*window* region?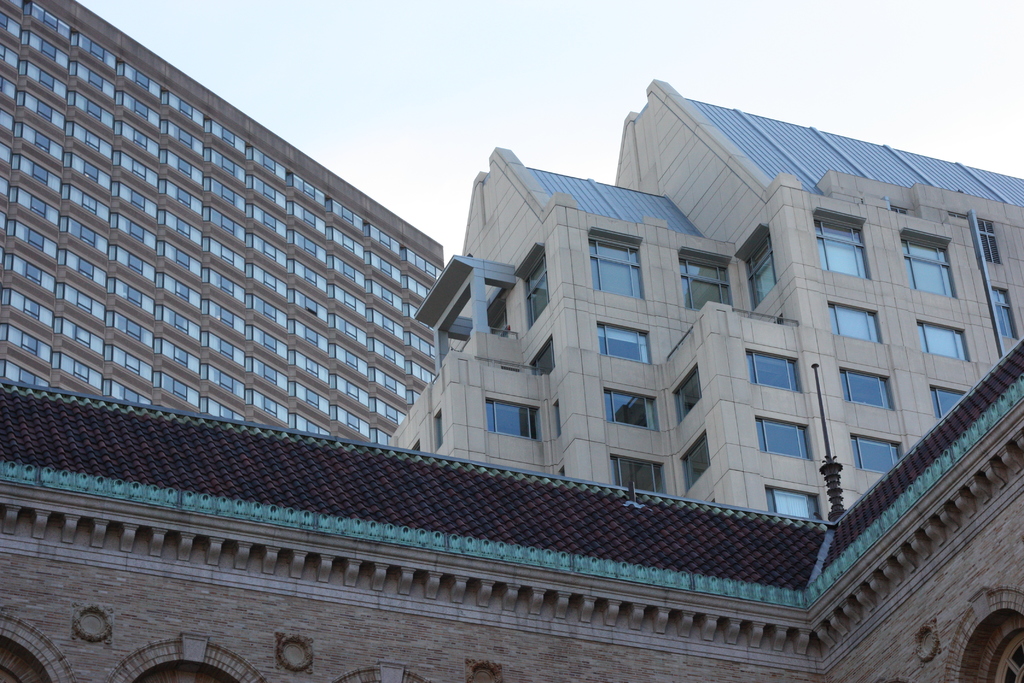
<region>973, 218, 1004, 264</region>
